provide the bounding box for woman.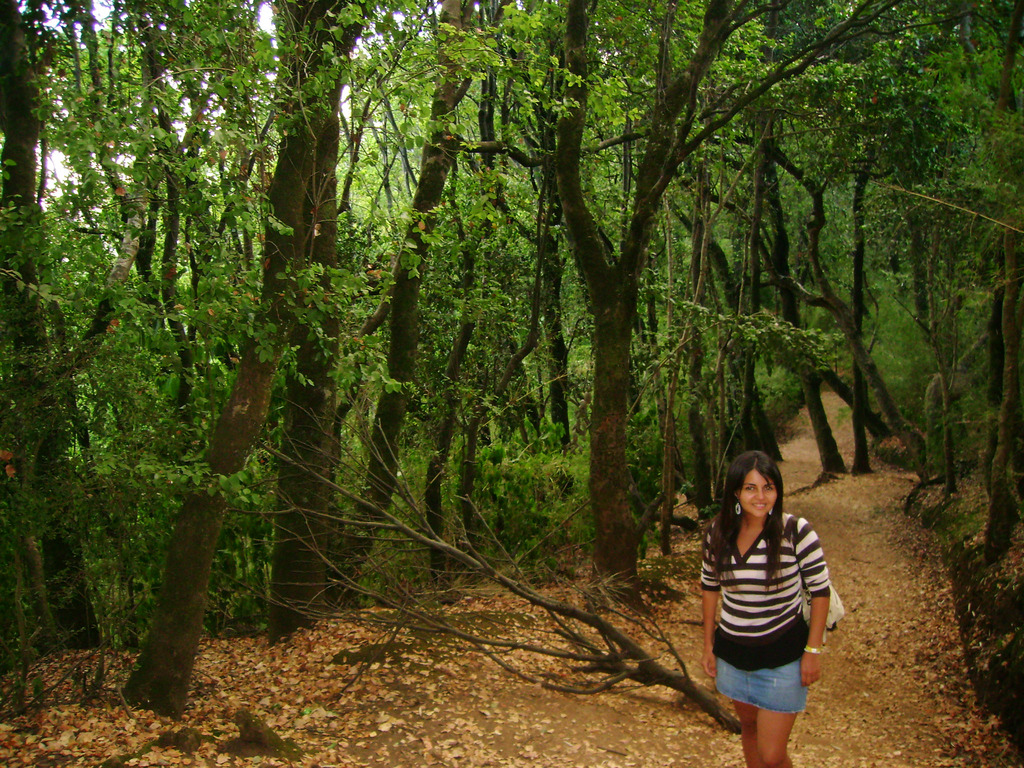
<bbox>696, 447, 837, 756</bbox>.
